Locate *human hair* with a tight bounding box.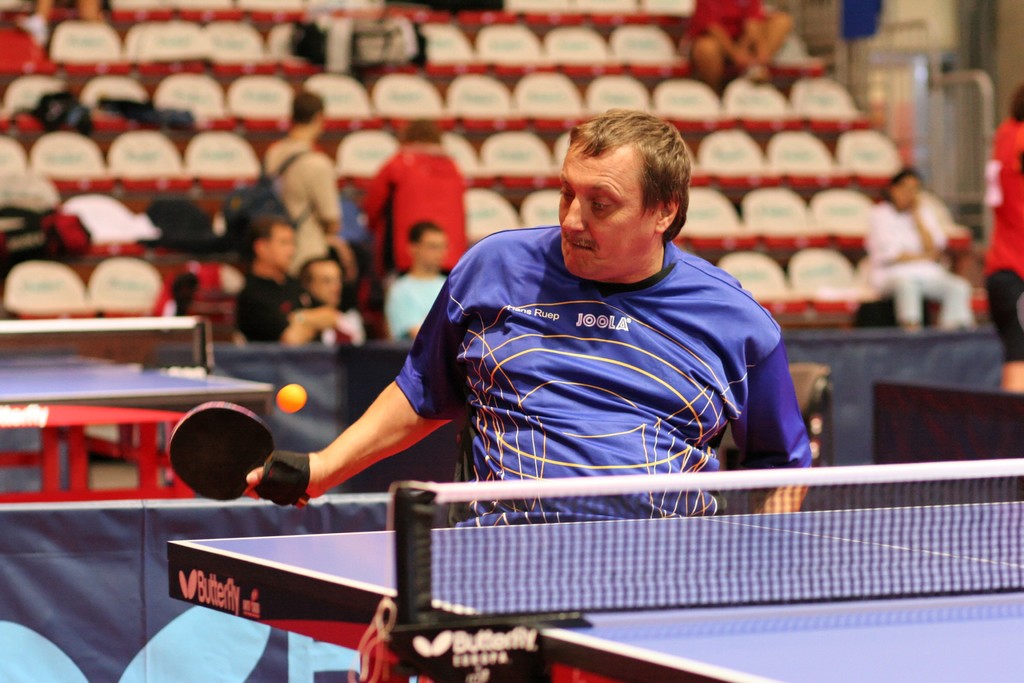
Rect(1011, 80, 1023, 125).
